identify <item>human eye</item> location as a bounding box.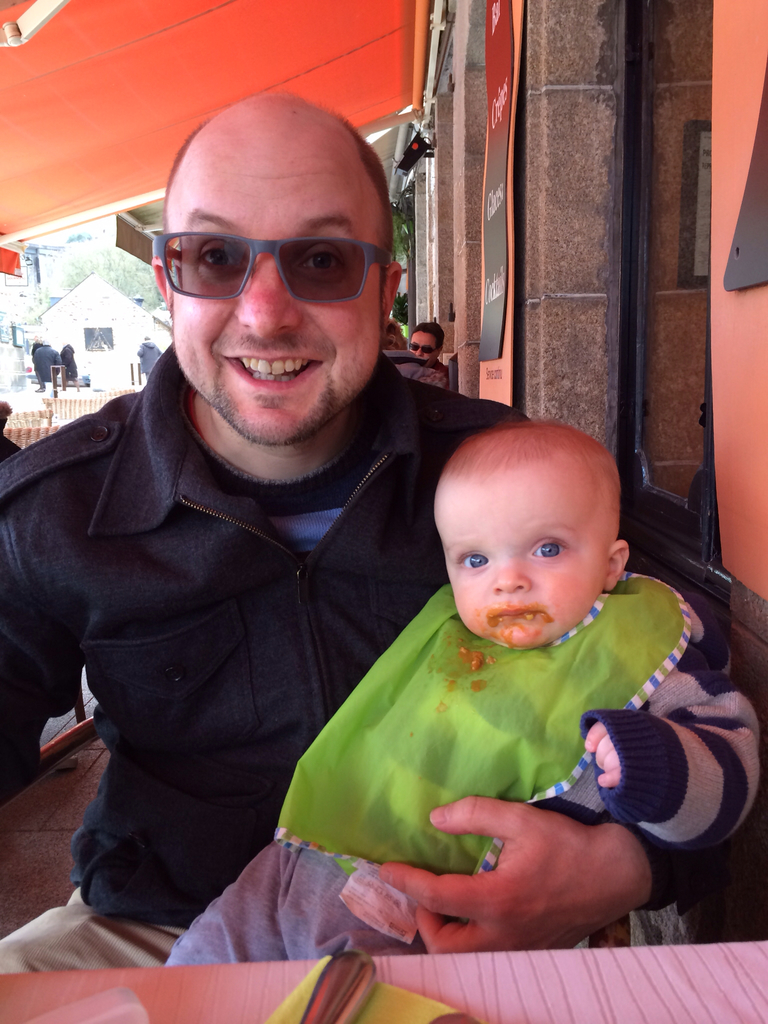
locate(452, 549, 493, 573).
